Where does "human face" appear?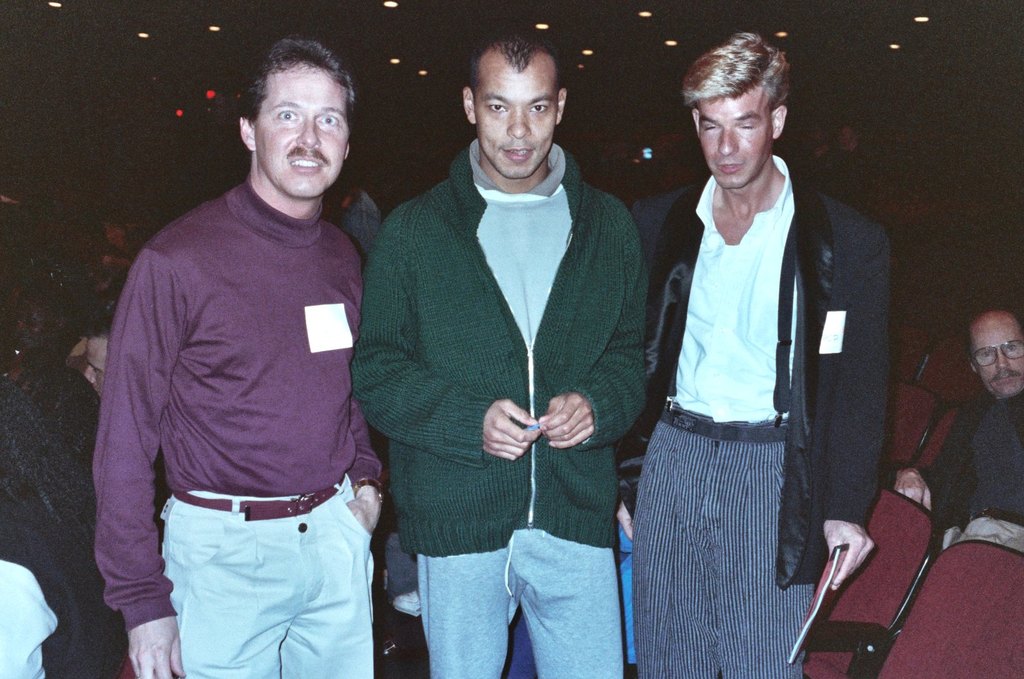
Appears at locate(80, 331, 107, 399).
